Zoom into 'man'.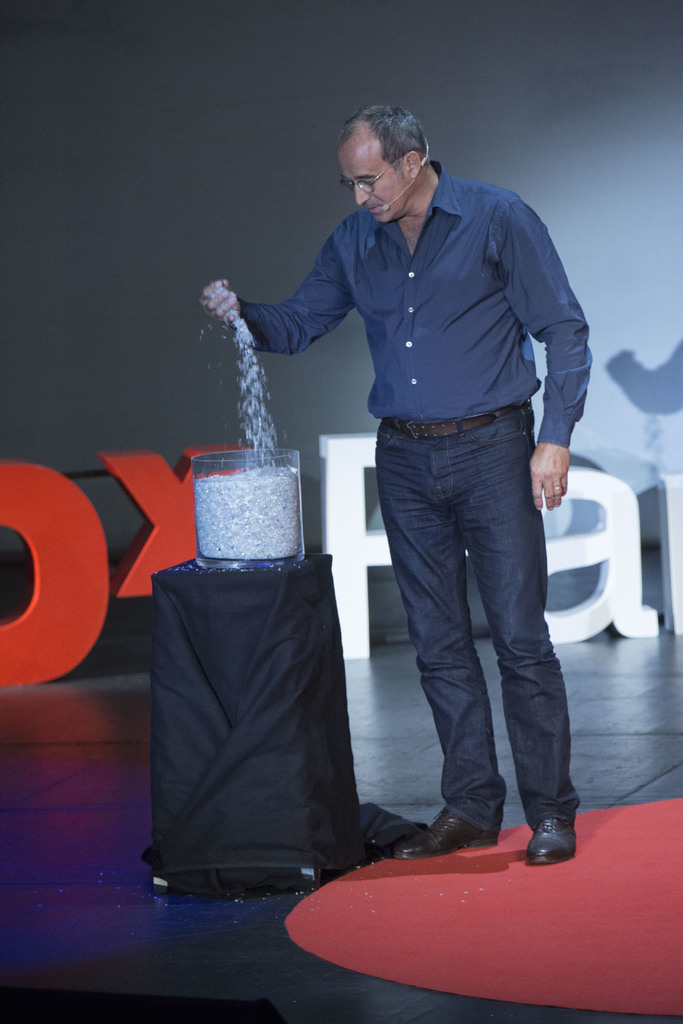
Zoom target: region(242, 102, 595, 877).
